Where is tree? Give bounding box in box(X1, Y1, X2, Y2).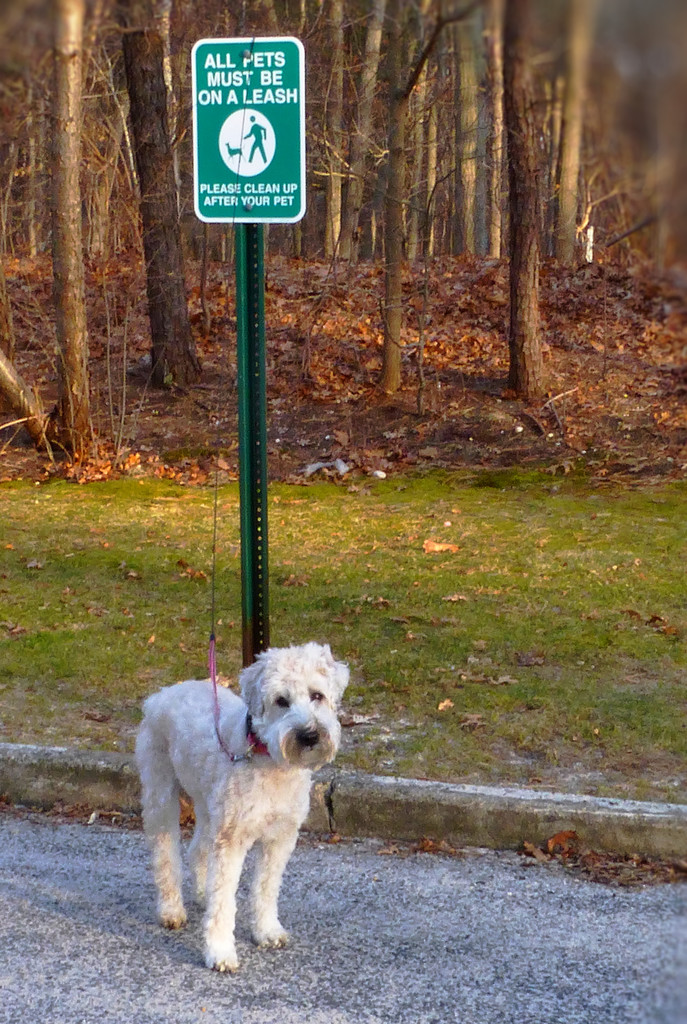
box(52, 1, 80, 454).
